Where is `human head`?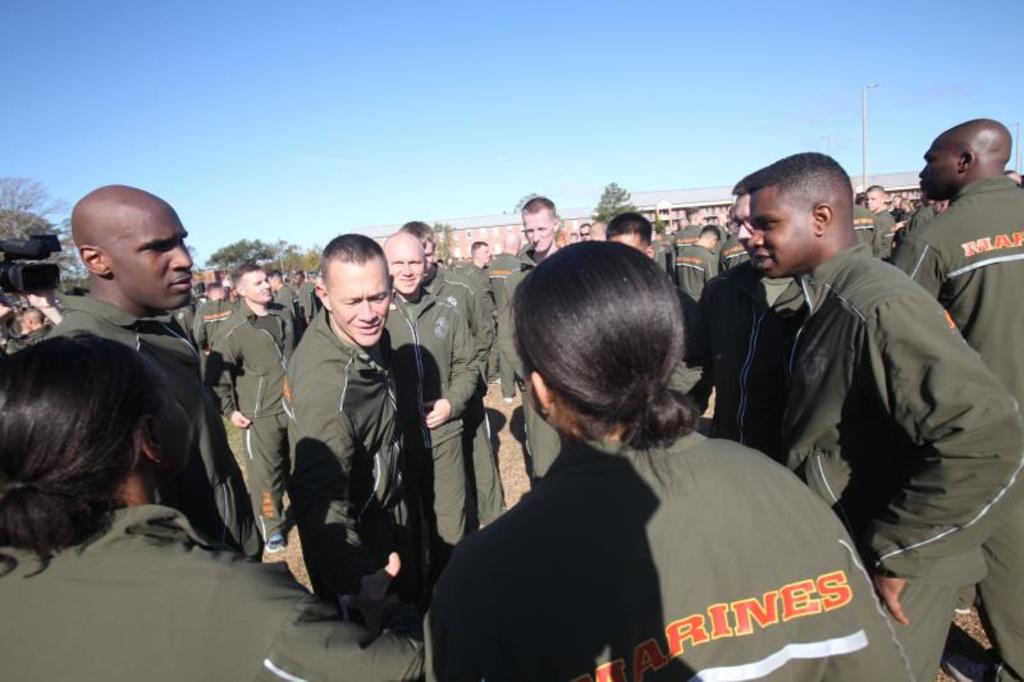
l=72, t=183, r=197, b=308.
